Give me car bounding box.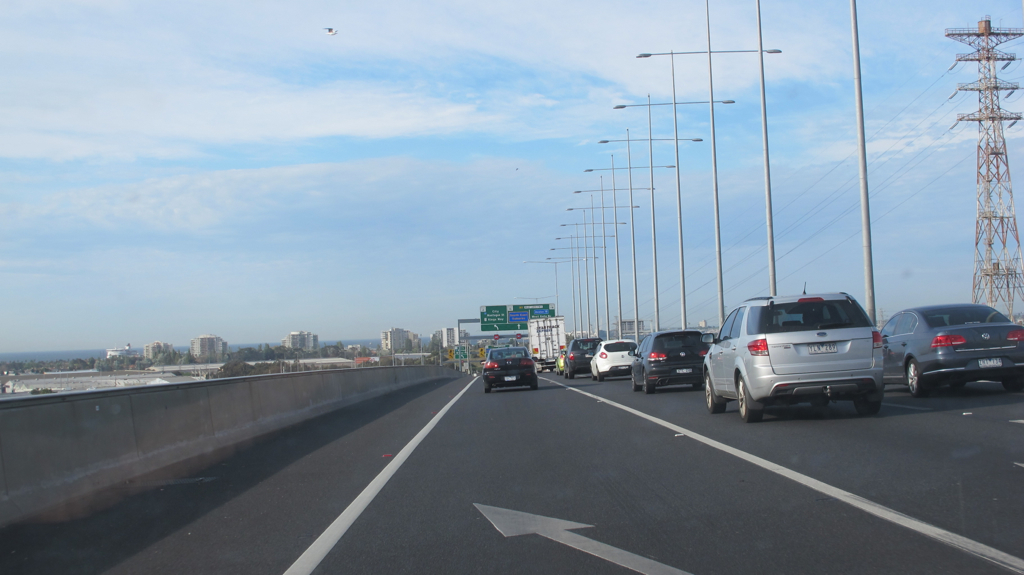
bbox=[537, 352, 556, 368].
